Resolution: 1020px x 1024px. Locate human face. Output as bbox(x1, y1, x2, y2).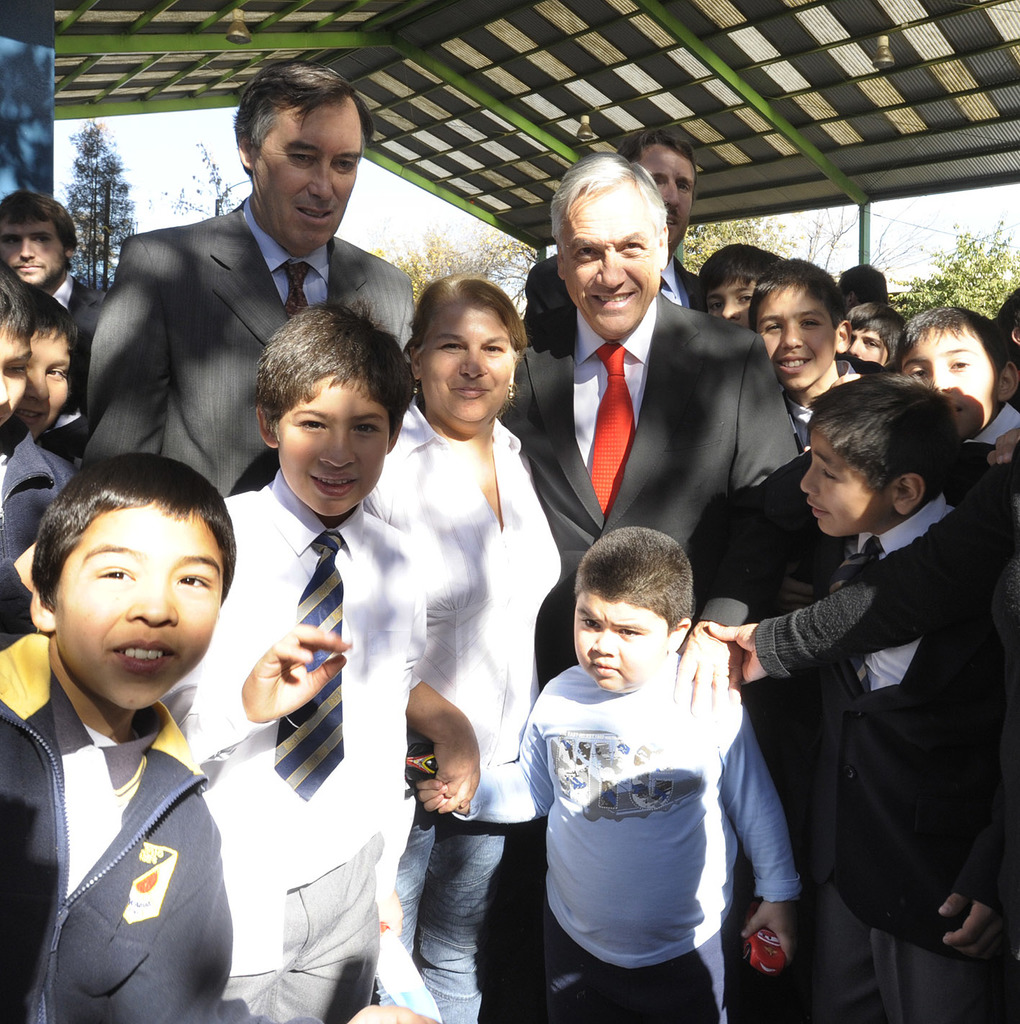
bbox(847, 323, 883, 359).
